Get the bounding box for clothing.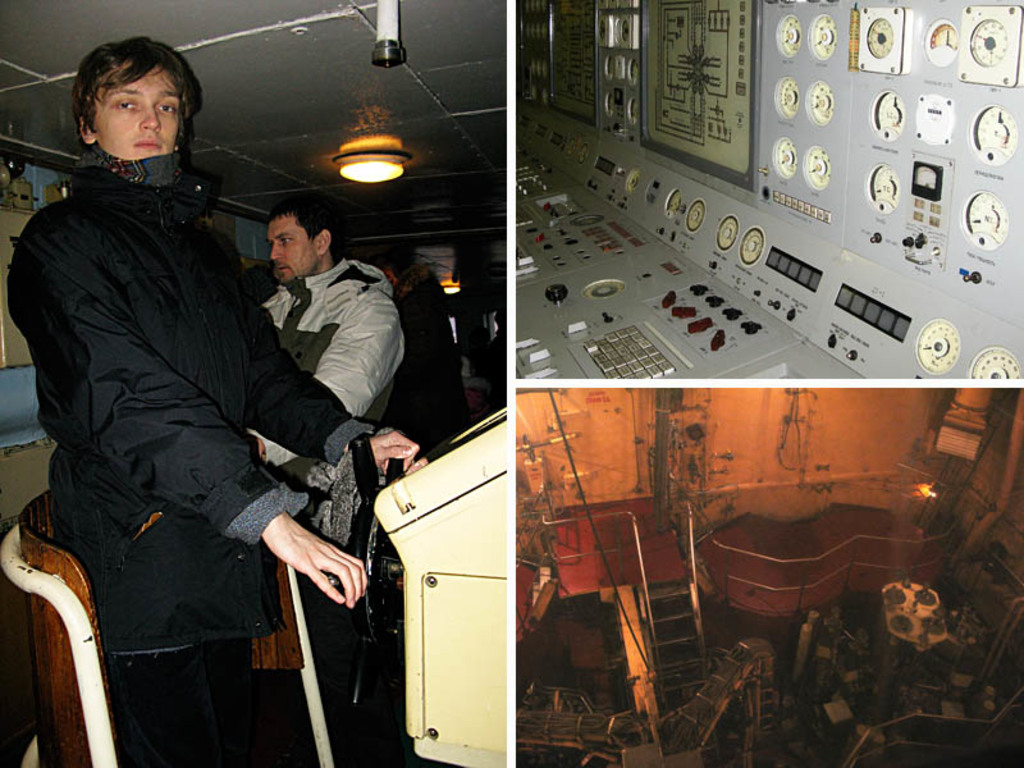
247/257/406/756.
